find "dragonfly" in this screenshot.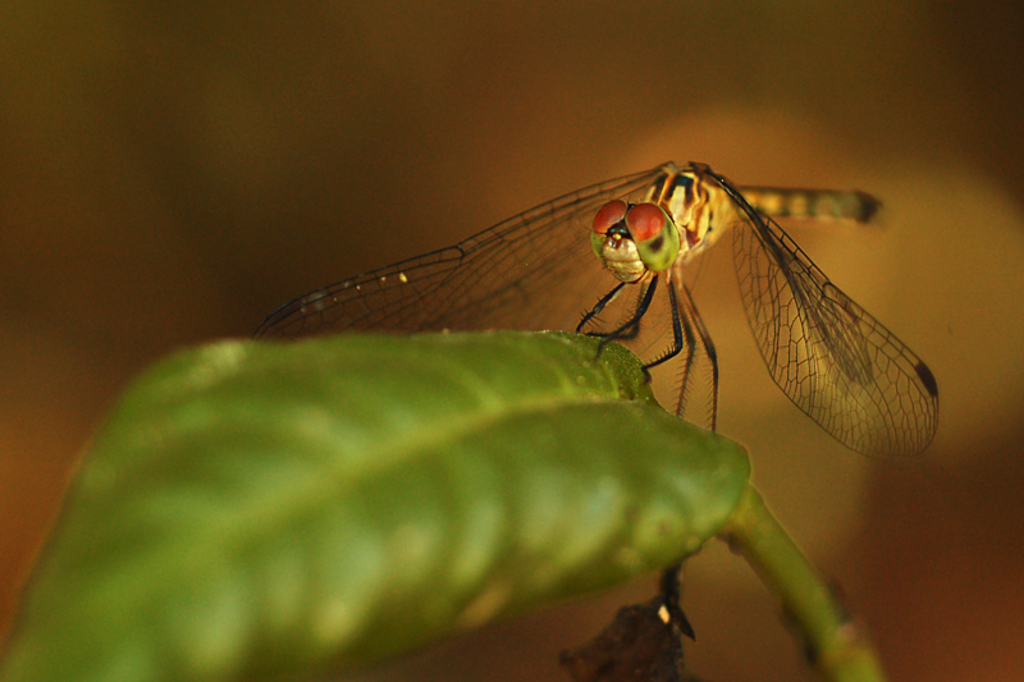
The bounding box for "dragonfly" is 236, 150, 943, 480.
